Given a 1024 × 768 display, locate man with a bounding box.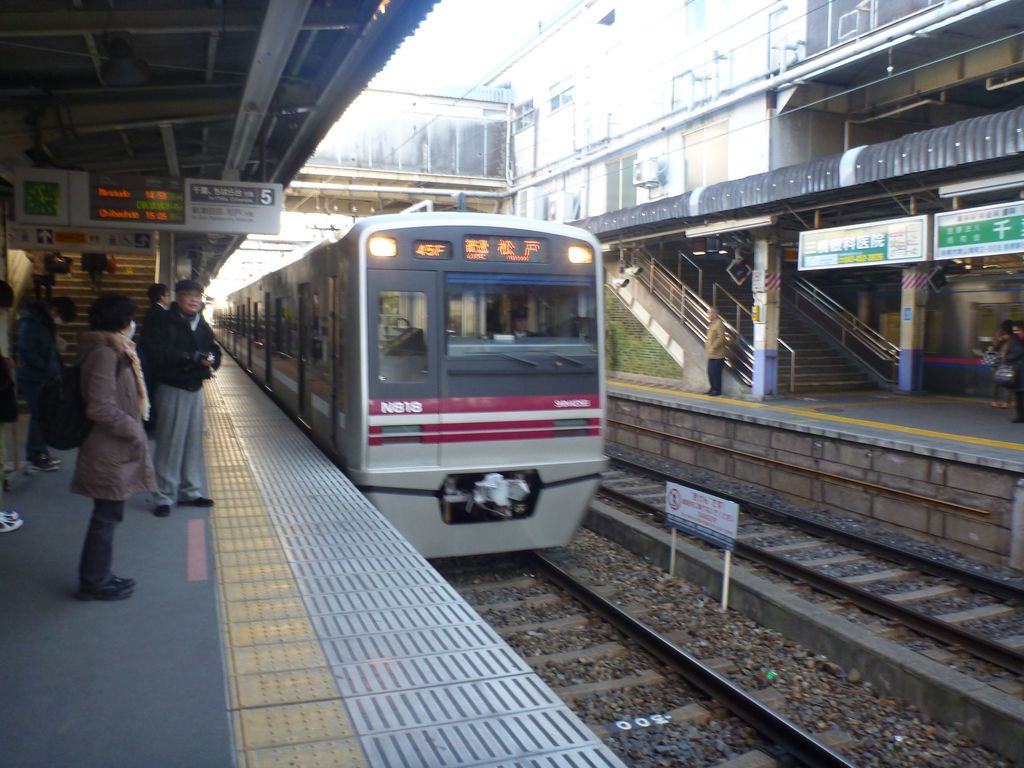
Located: region(116, 268, 214, 515).
